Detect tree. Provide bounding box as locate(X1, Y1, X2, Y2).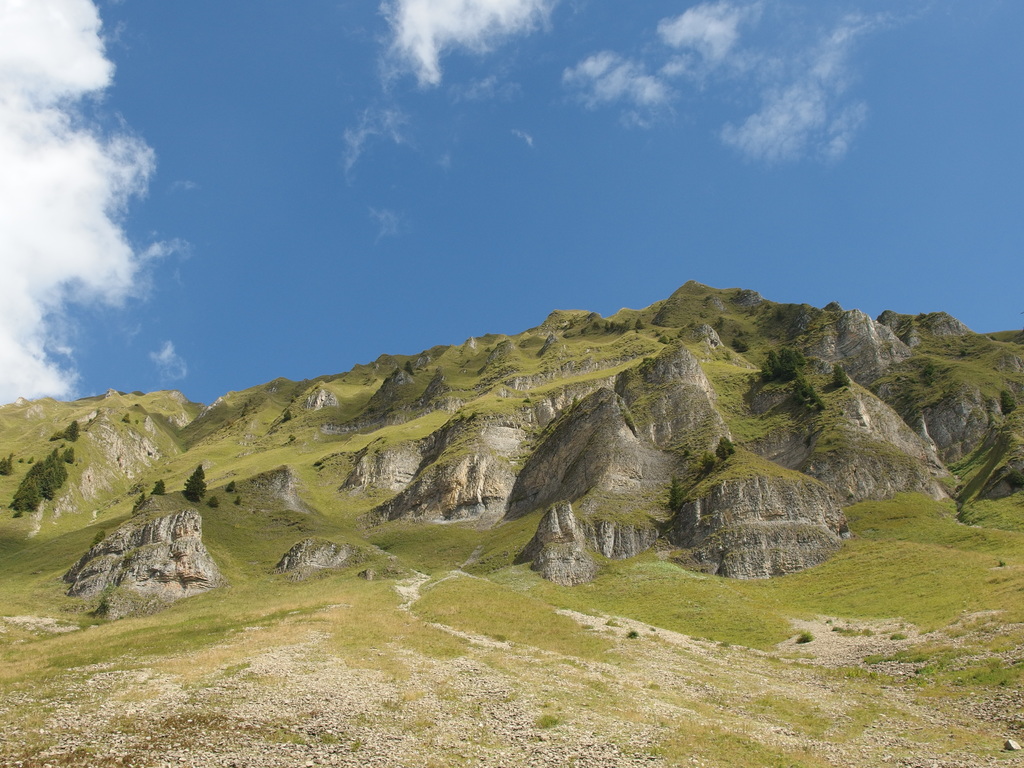
locate(831, 364, 851, 388).
